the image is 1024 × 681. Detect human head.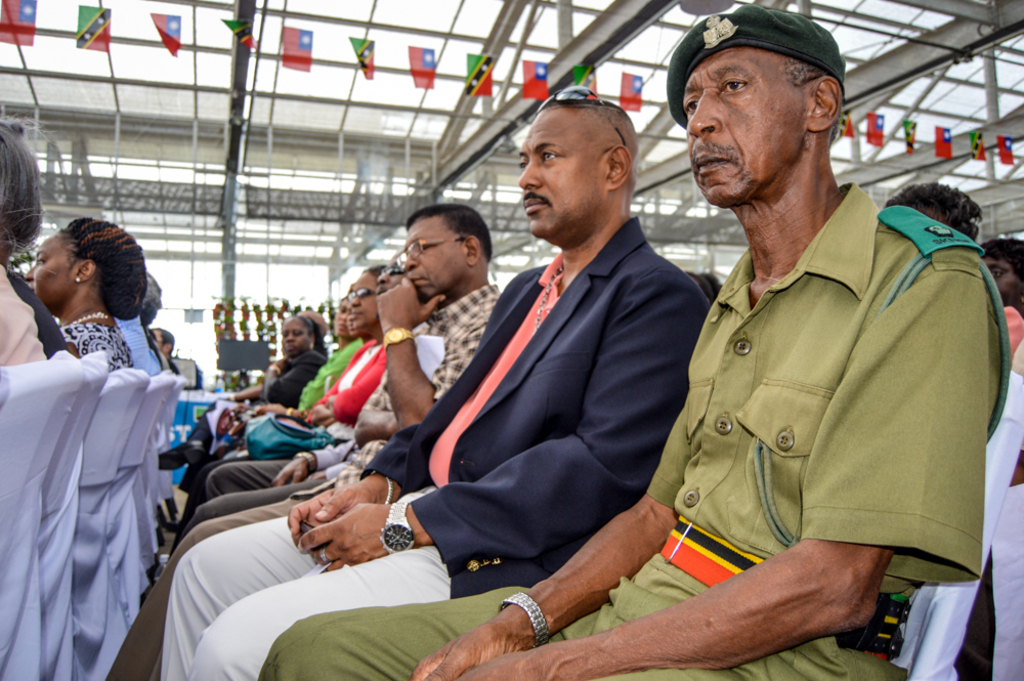
Detection: detection(24, 214, 150, 328).
